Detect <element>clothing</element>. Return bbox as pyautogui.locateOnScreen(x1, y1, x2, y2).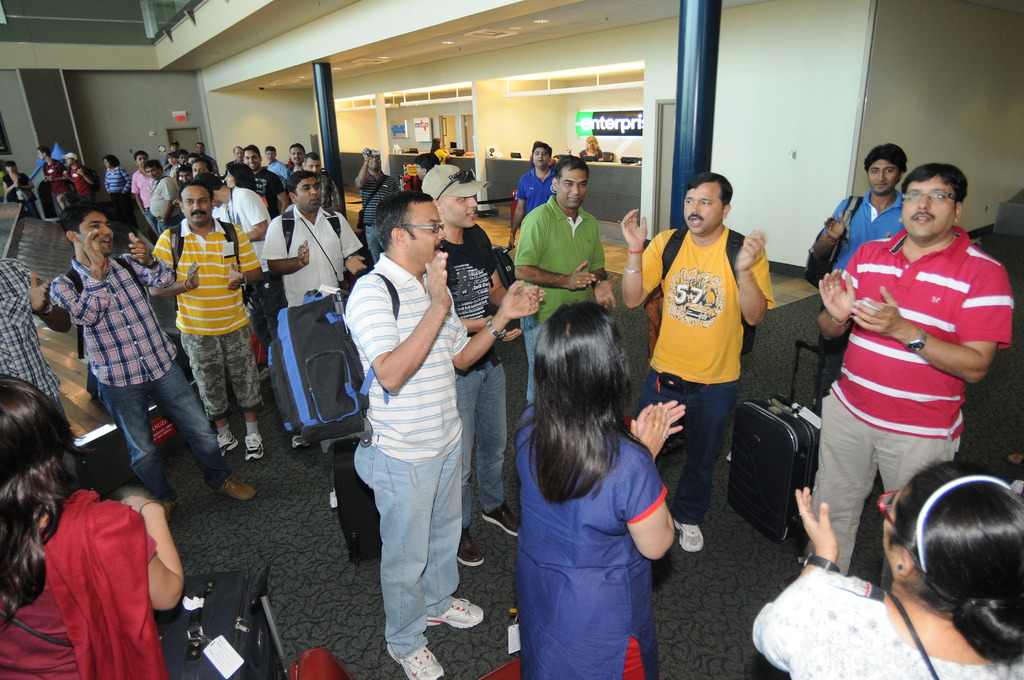
pyautogui.locateOnScreen(824, 179, 988, 574).
